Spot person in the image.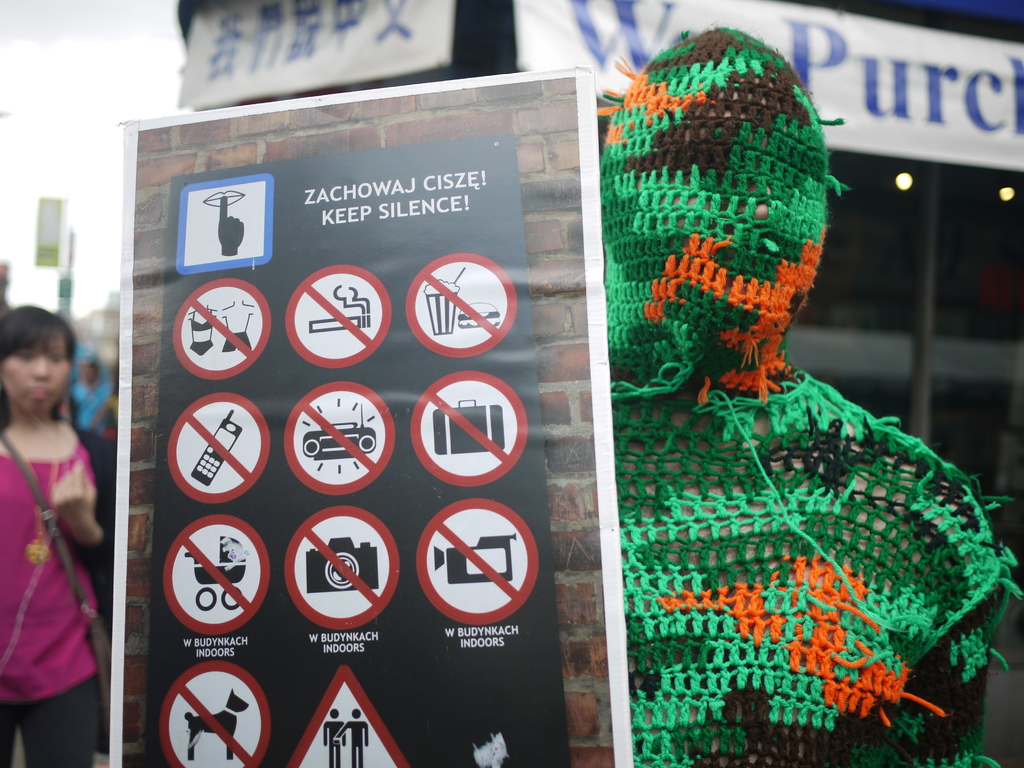
person found at [x1=579, y1=43, x2=984, y2=756].
